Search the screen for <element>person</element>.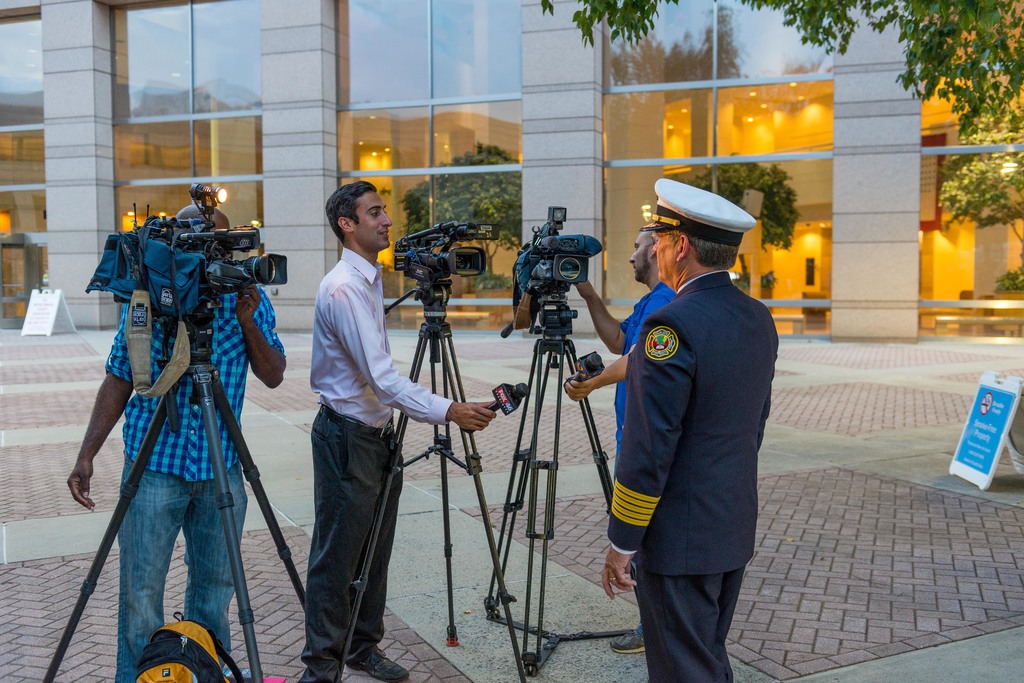
Found at locate(600, 173, 781, 669).
